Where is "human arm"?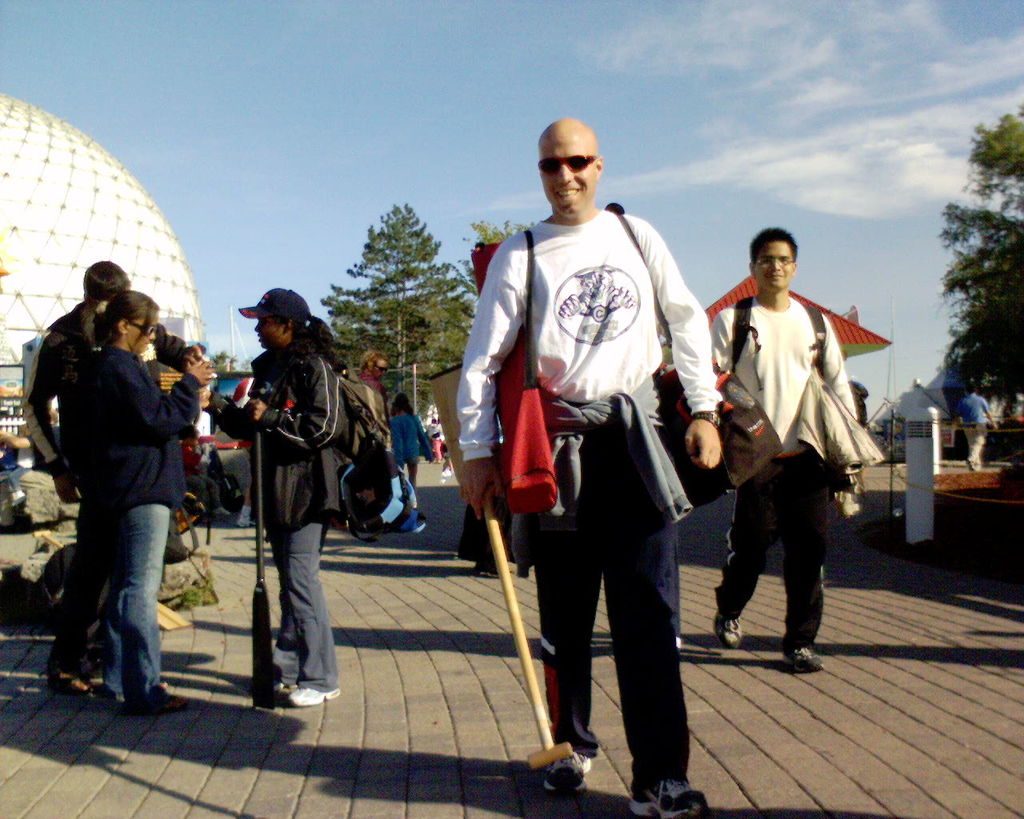
(642,219,722,468).
